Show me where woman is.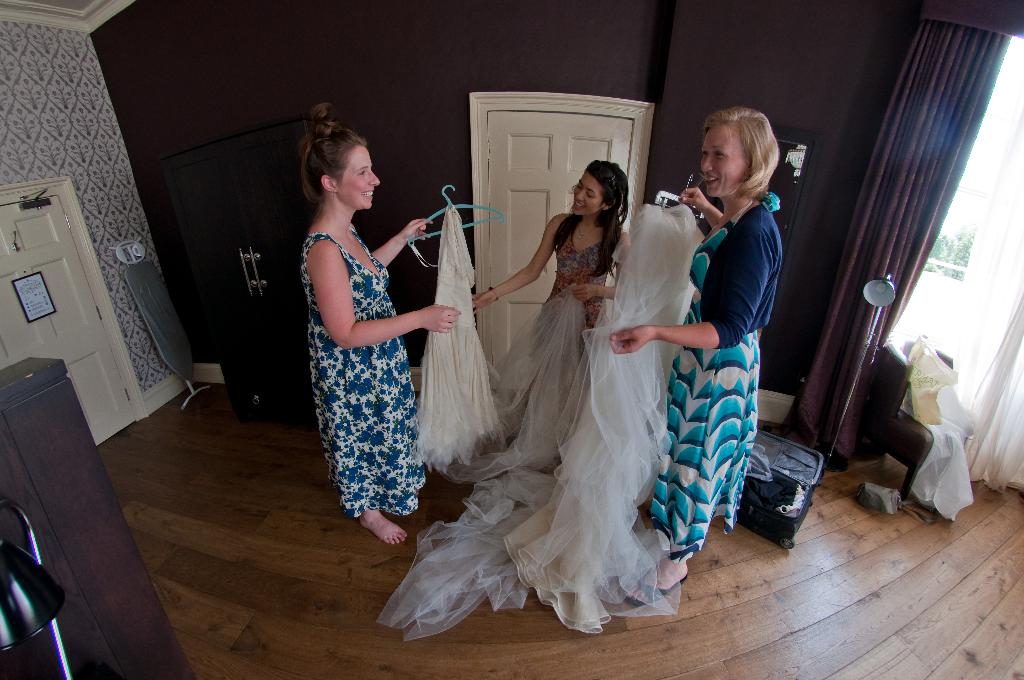
woman is at box=[301, 97, 464, 546].
